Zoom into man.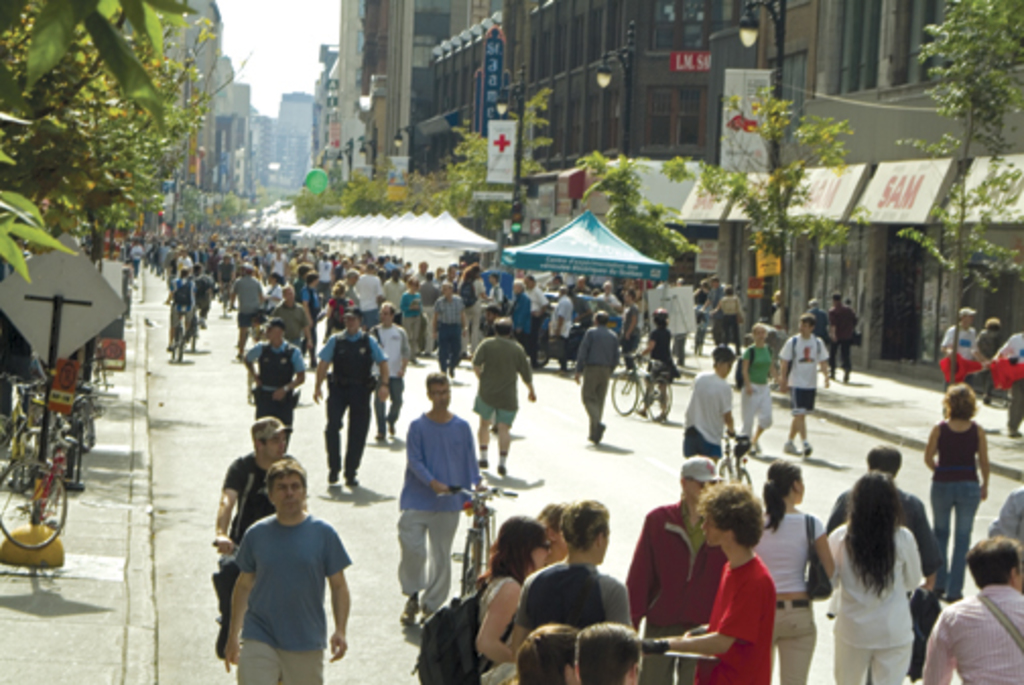
Zoom target: 209 421 309 657.
